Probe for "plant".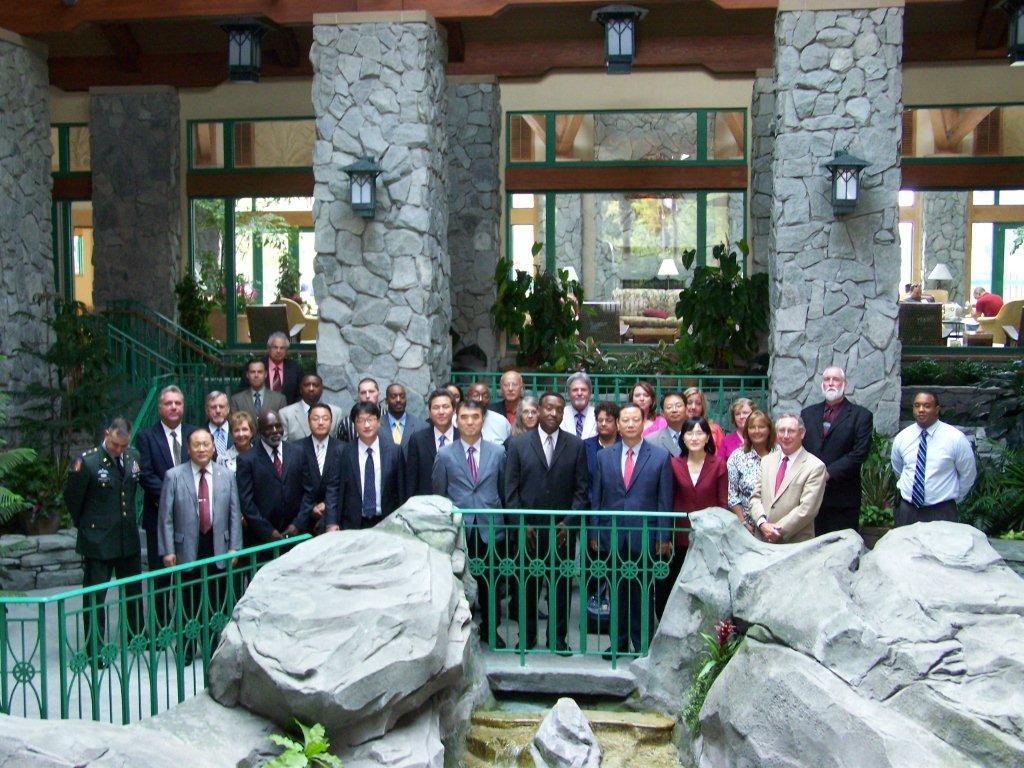
Probe result: <region>180, 266, 223, 373</region>.
